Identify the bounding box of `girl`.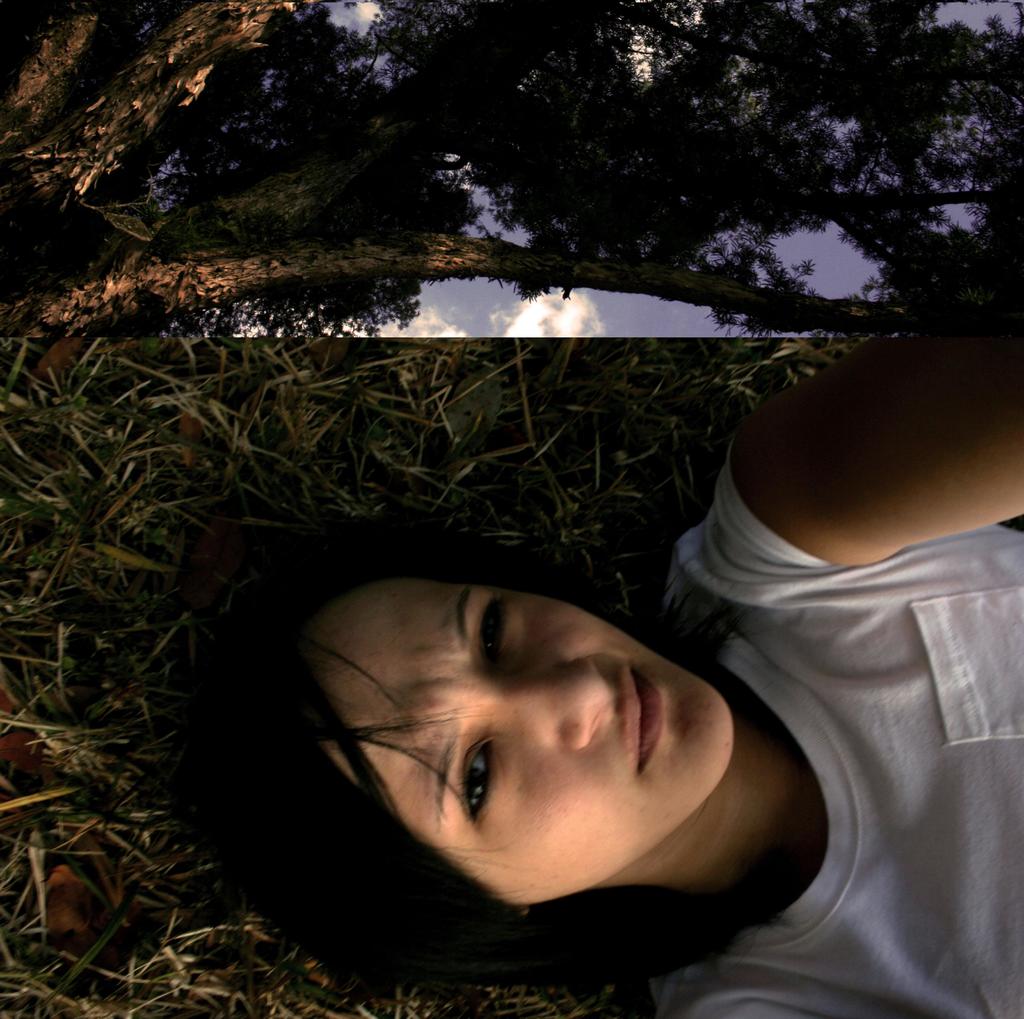
bbox(176, 314, 1023, 1018).
